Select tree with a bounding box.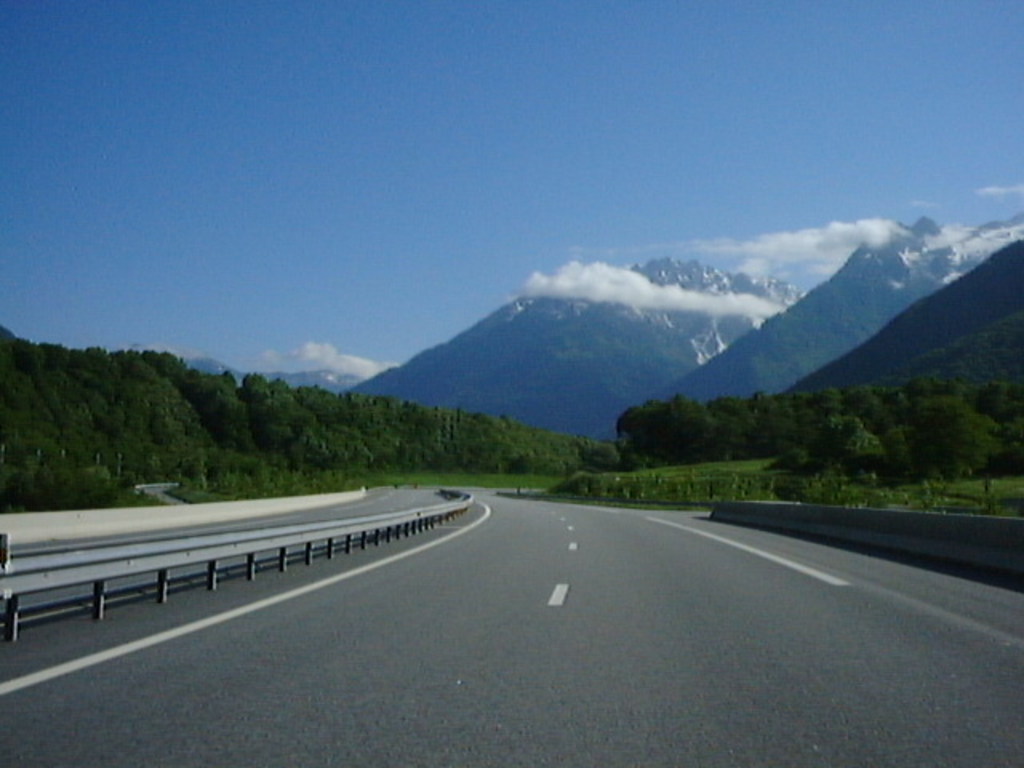
346/240/802/427.
